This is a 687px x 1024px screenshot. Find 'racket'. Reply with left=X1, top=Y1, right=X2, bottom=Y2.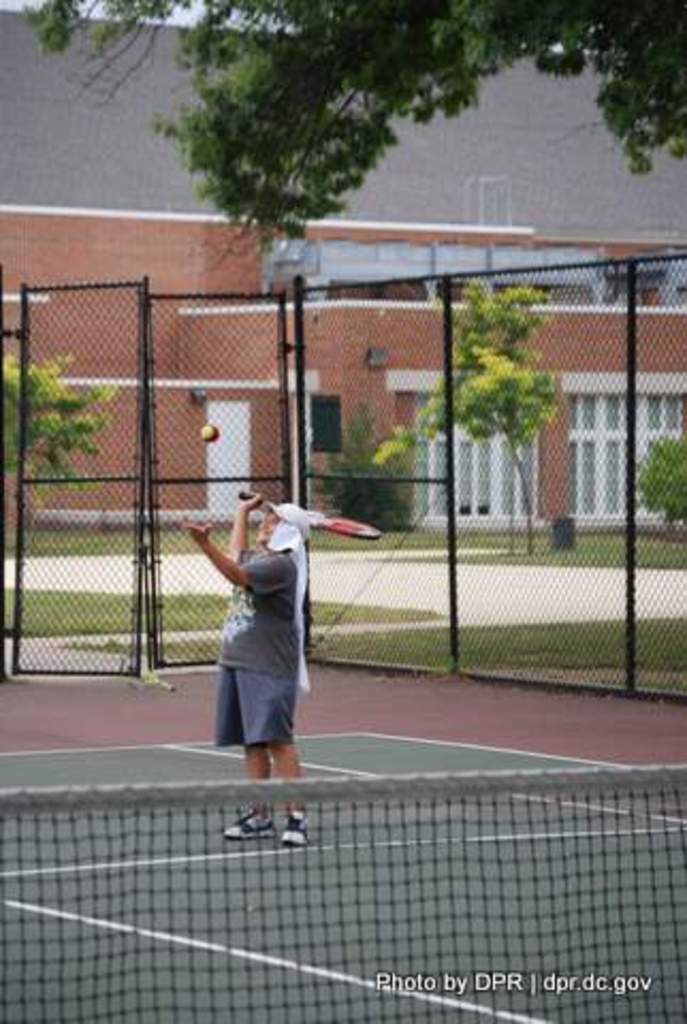
left=239, top=489, right=380, bottom=542.
